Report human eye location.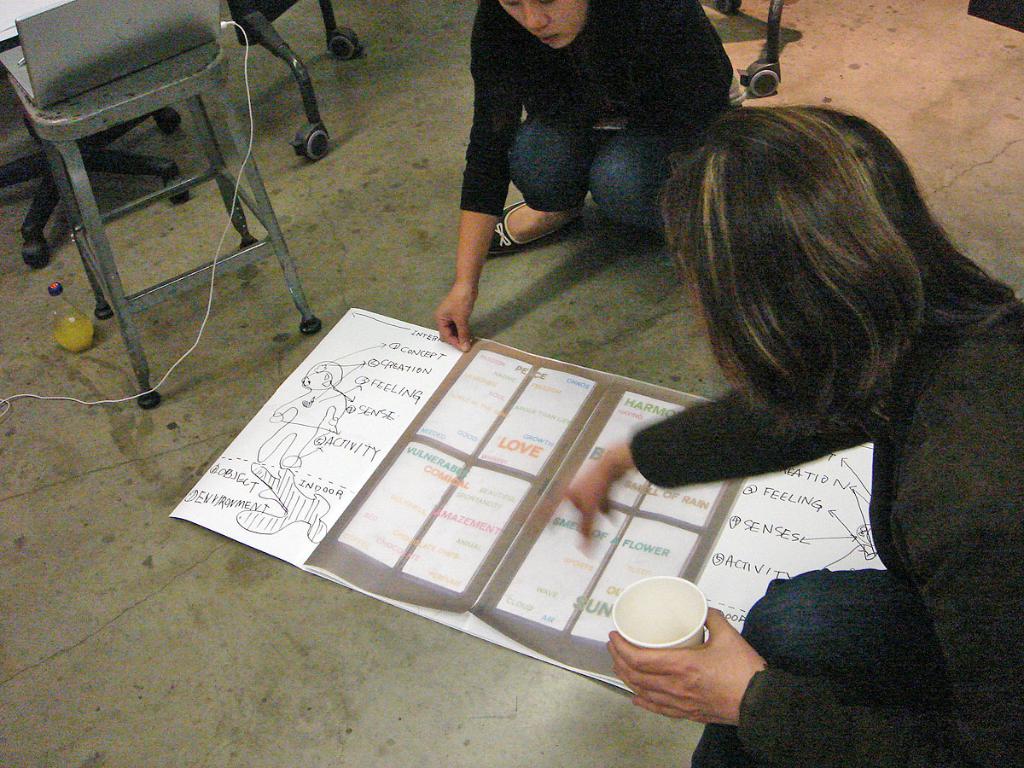
Report: x1=502 y1=0 x2=528 y2=8.
